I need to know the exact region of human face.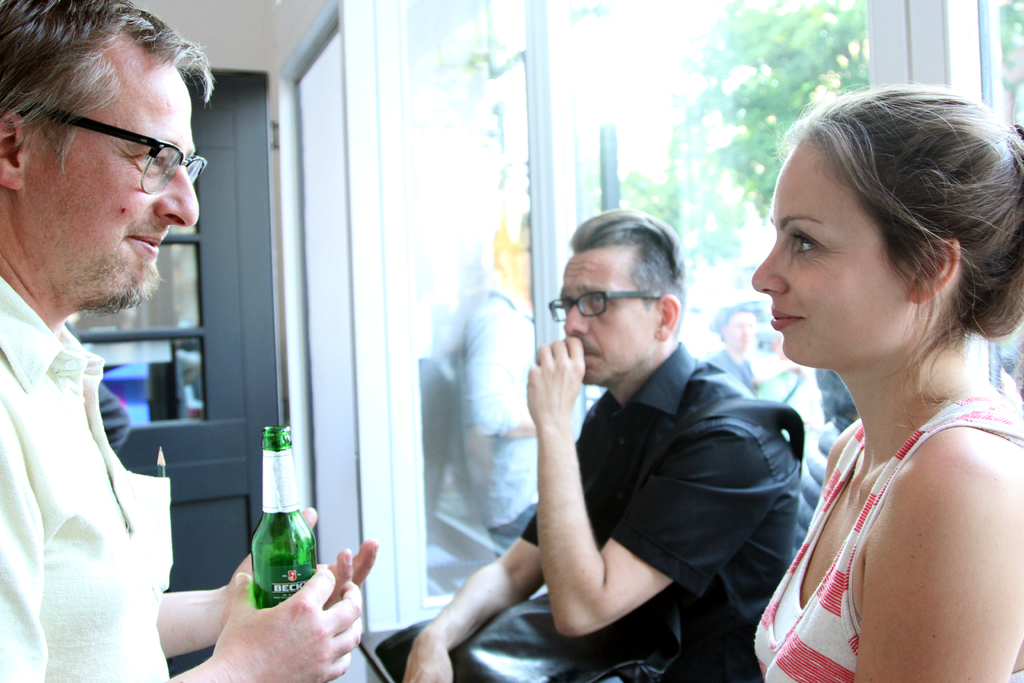
Region: x1=20 y1=72 x2=211 y2=318.
